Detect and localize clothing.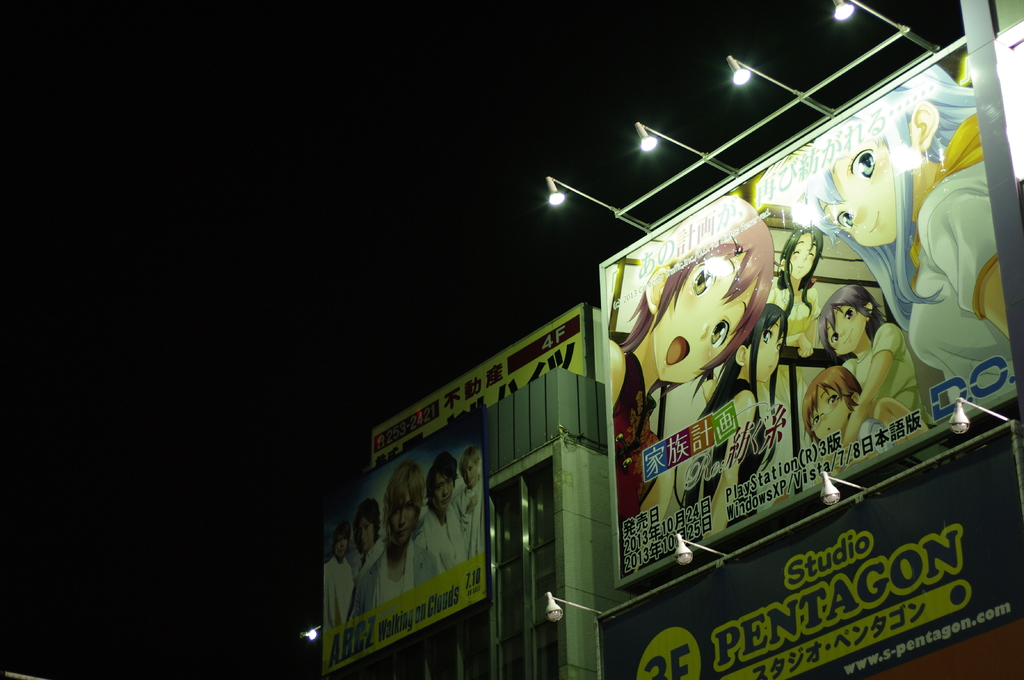
Localized at bbox=[417, 501, 472, 605].
